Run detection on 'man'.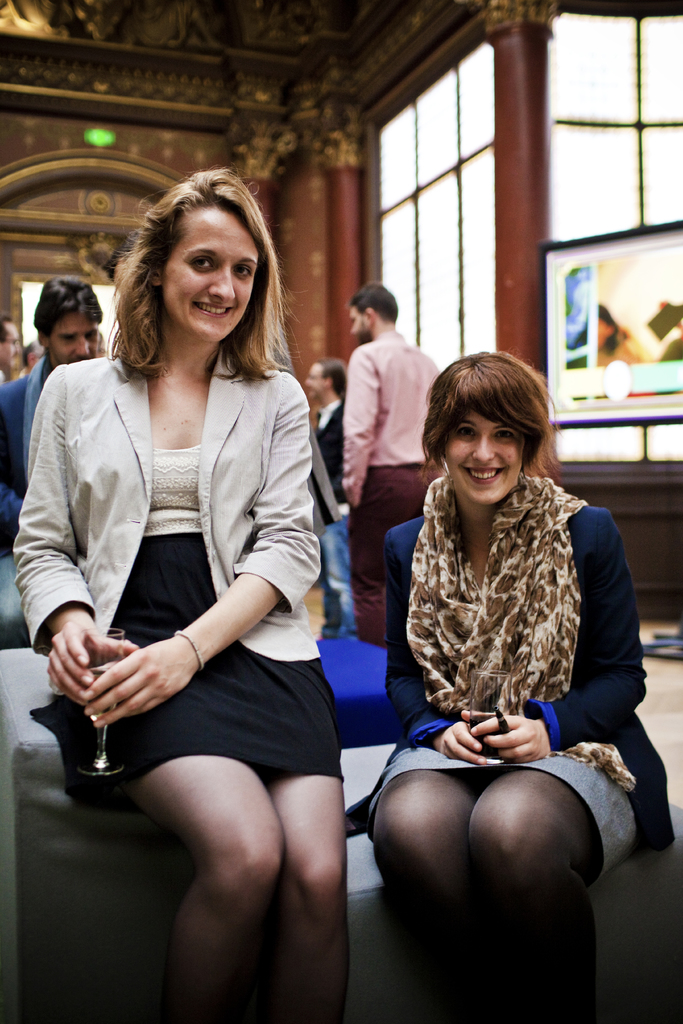
Result: [left=340, top=287, right=446, bottom=642].
